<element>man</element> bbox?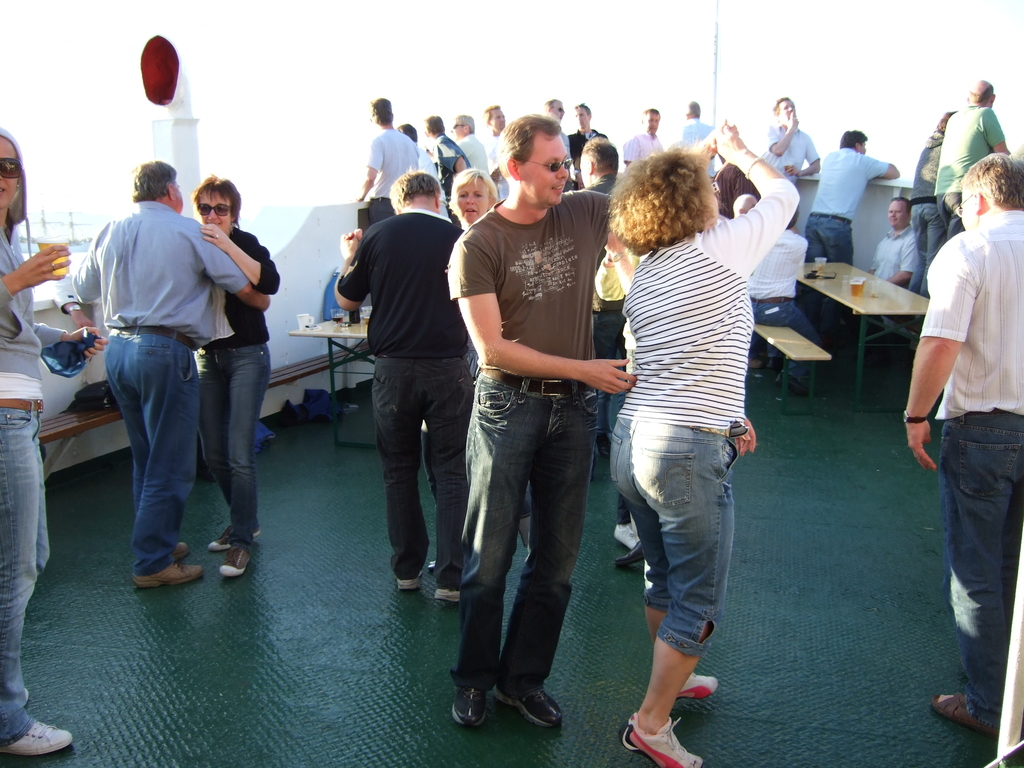
[679, 102, 721, 179]
